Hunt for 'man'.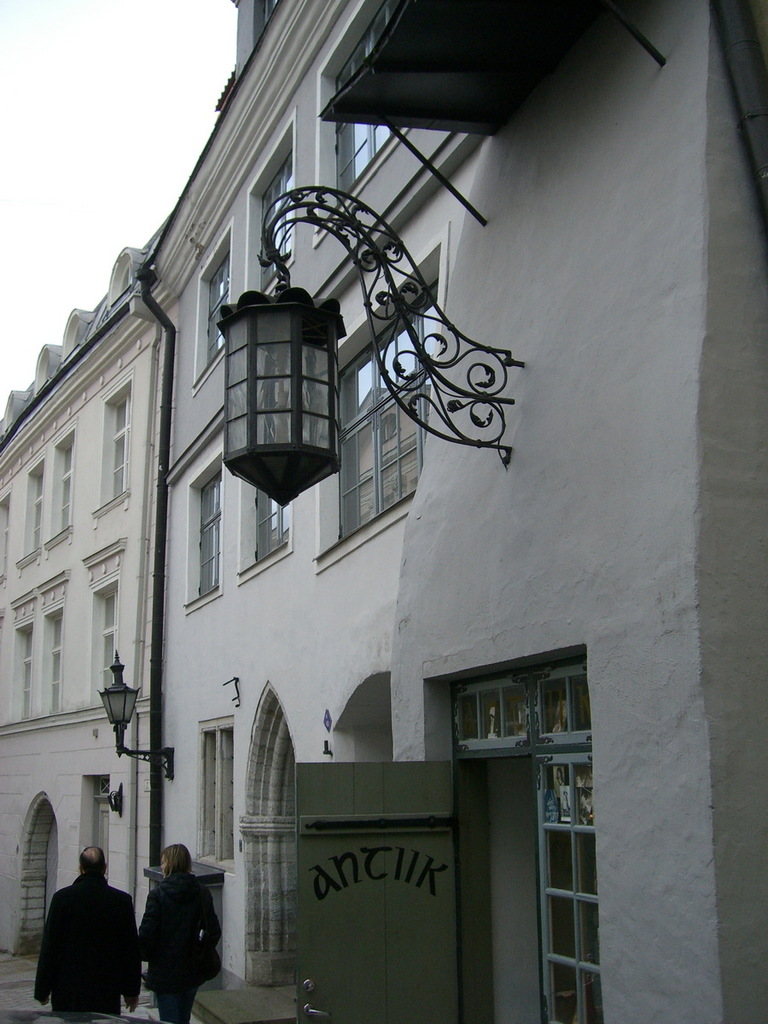
Hunted down at BBox(18, 847, 137, 1013).
